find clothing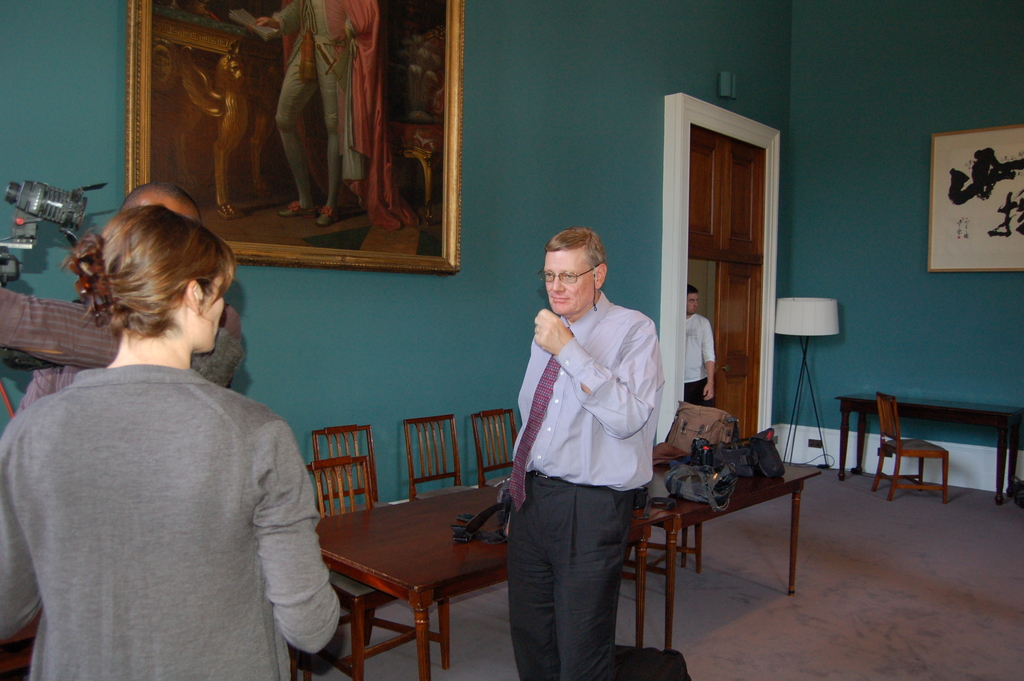
684/312/717/403
